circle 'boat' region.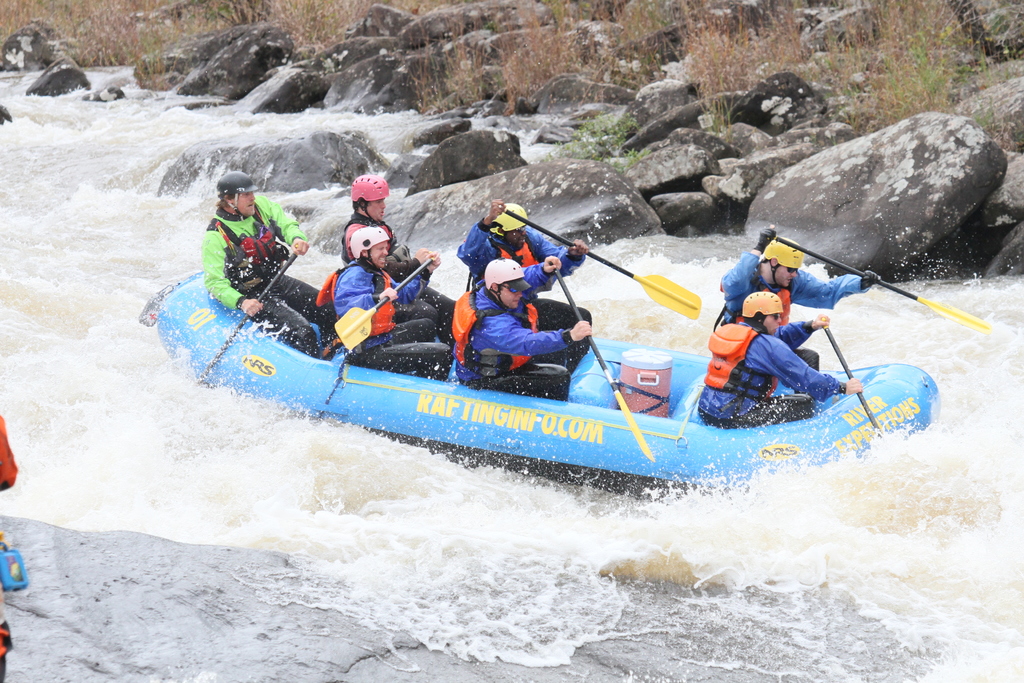
Region: box=[157, 214, 1023, 492].
